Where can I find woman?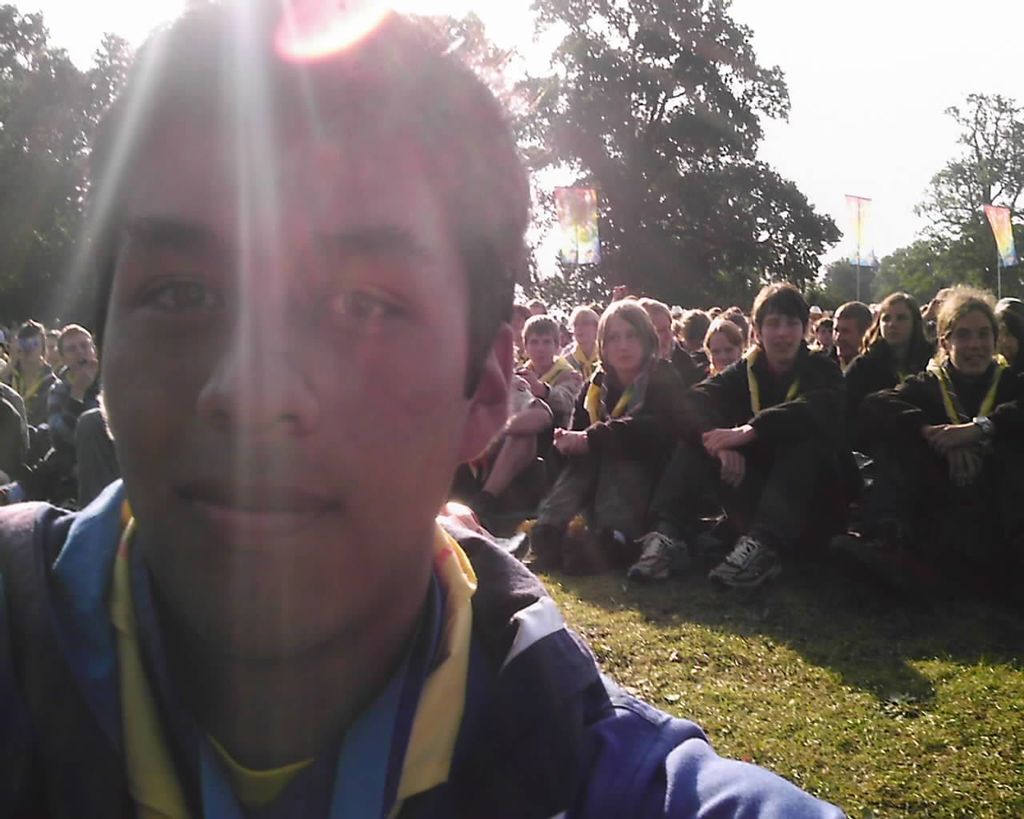
You can find it at crop(569, 305, 707, 590).
